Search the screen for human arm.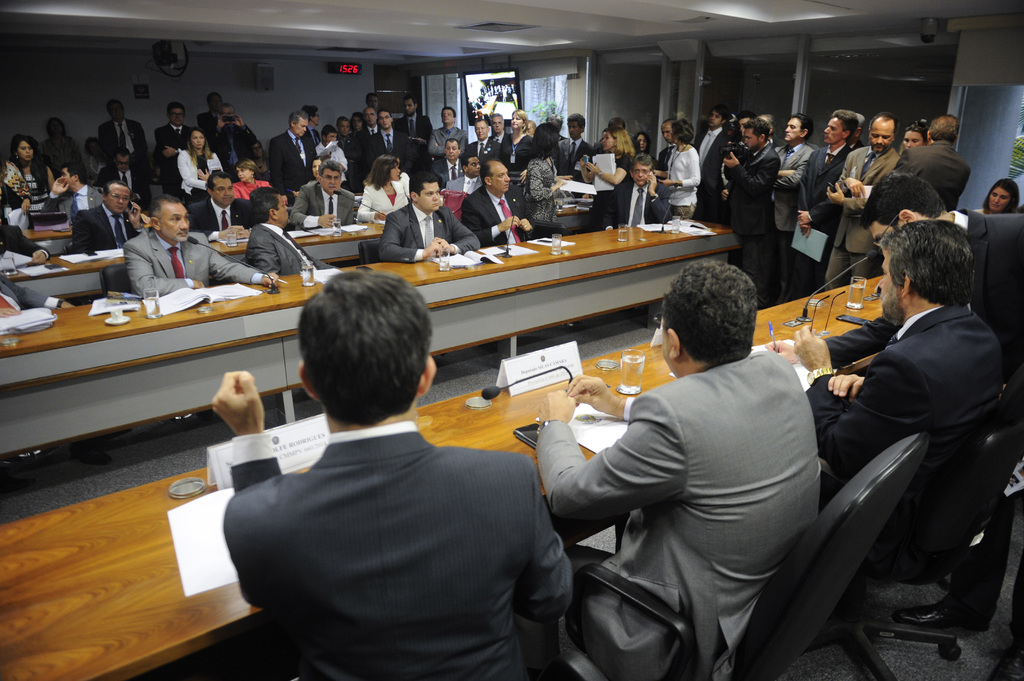
Found at [left=564, top=369, right=630, bottom=428].
